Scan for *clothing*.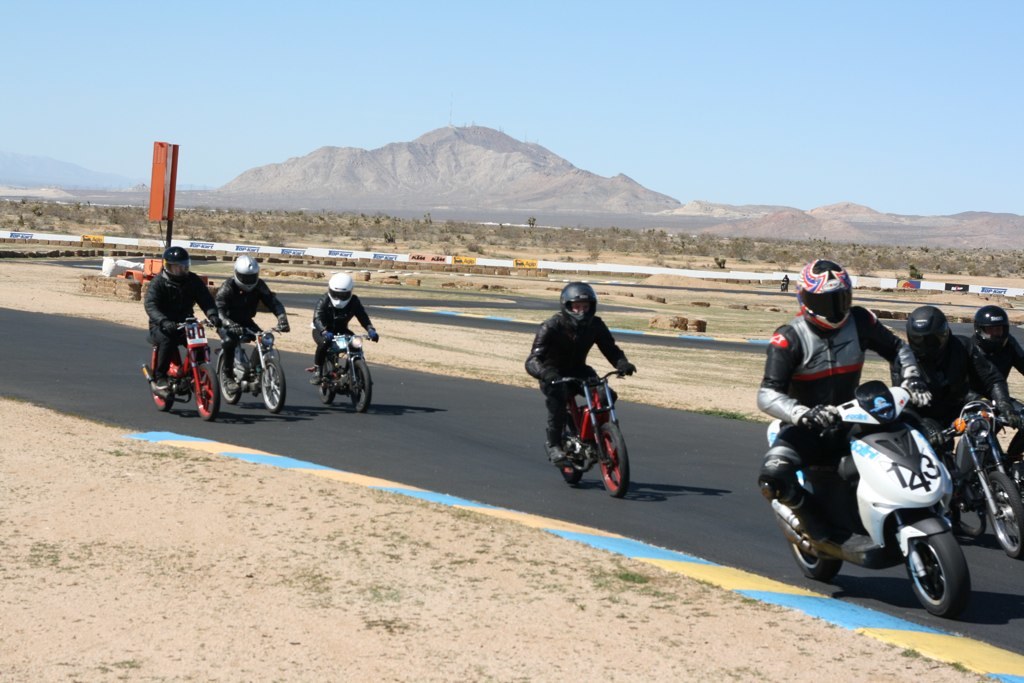
Scan result: (x1=197, y1=278, x2=293, y2=380).
